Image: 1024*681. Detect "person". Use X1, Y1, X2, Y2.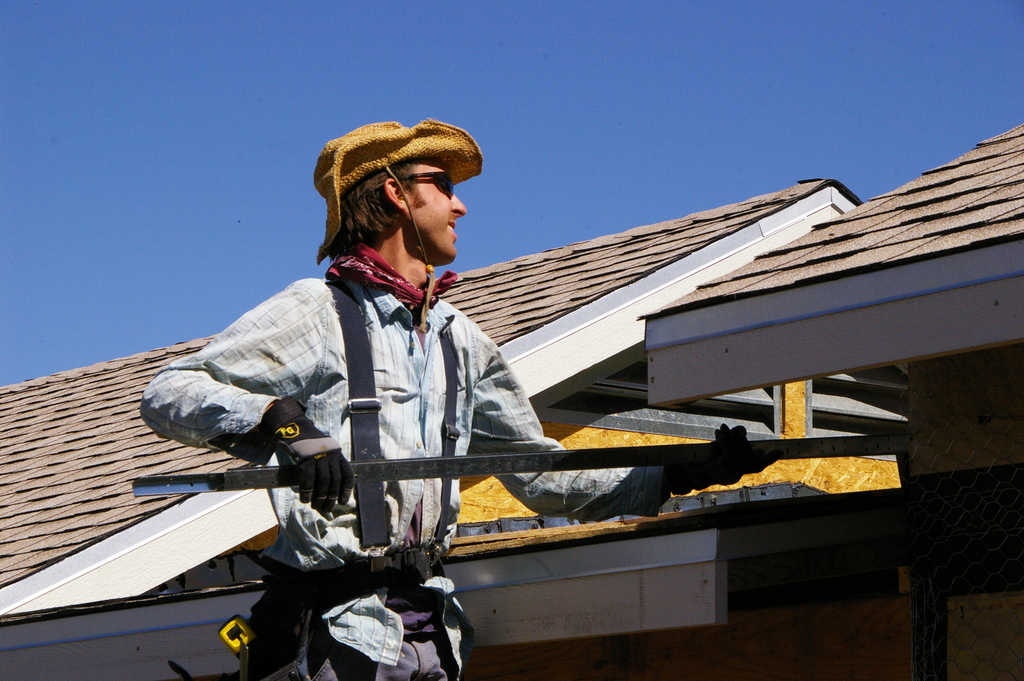
137, 117, 778, 680.
